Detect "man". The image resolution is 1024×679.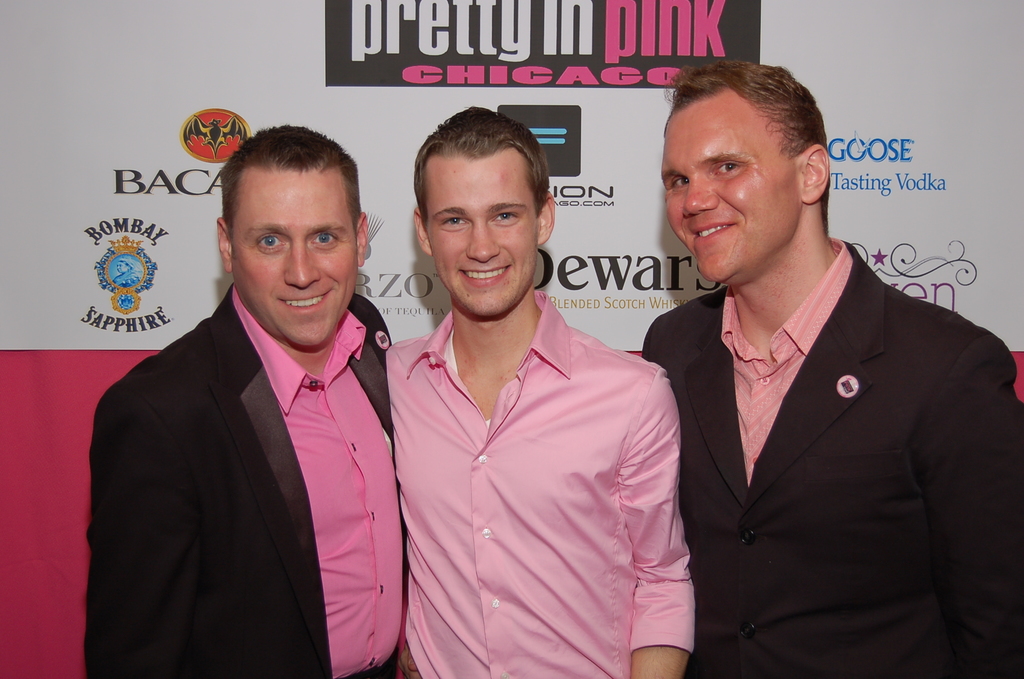
box=[383, 105, 700, 678].
